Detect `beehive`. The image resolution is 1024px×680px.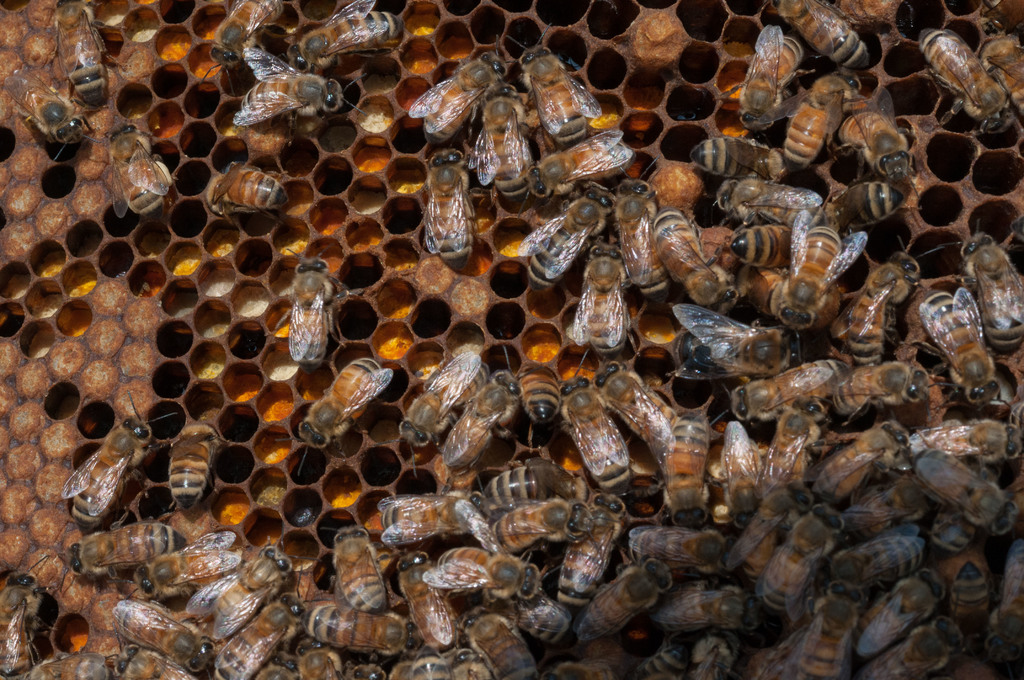
(x1=0, y1=0, x2=1023, y2=679).
